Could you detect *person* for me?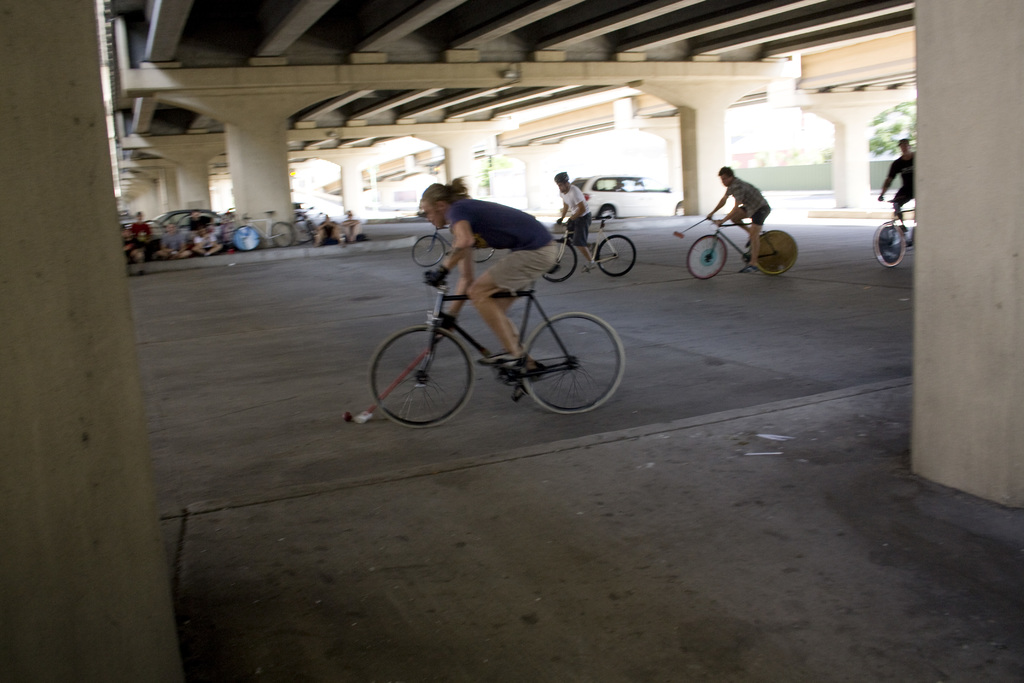
Detection result: <box>872,138,921,225</box>.
